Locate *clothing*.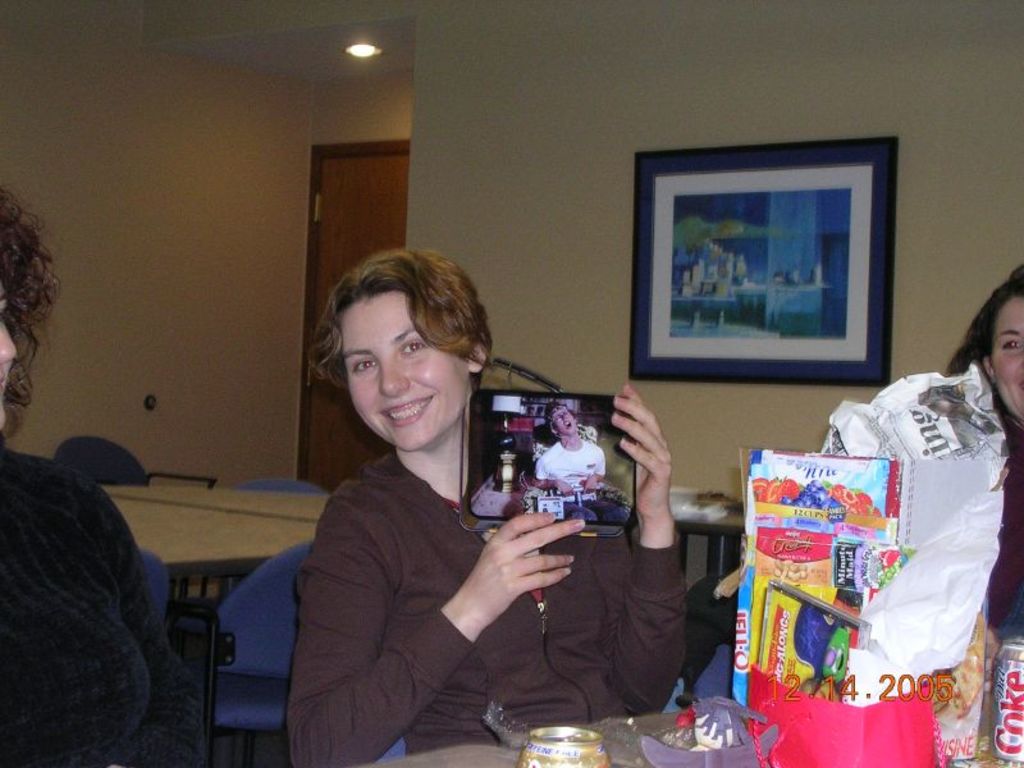
Bounding box: (320, 355, 672, 753).
